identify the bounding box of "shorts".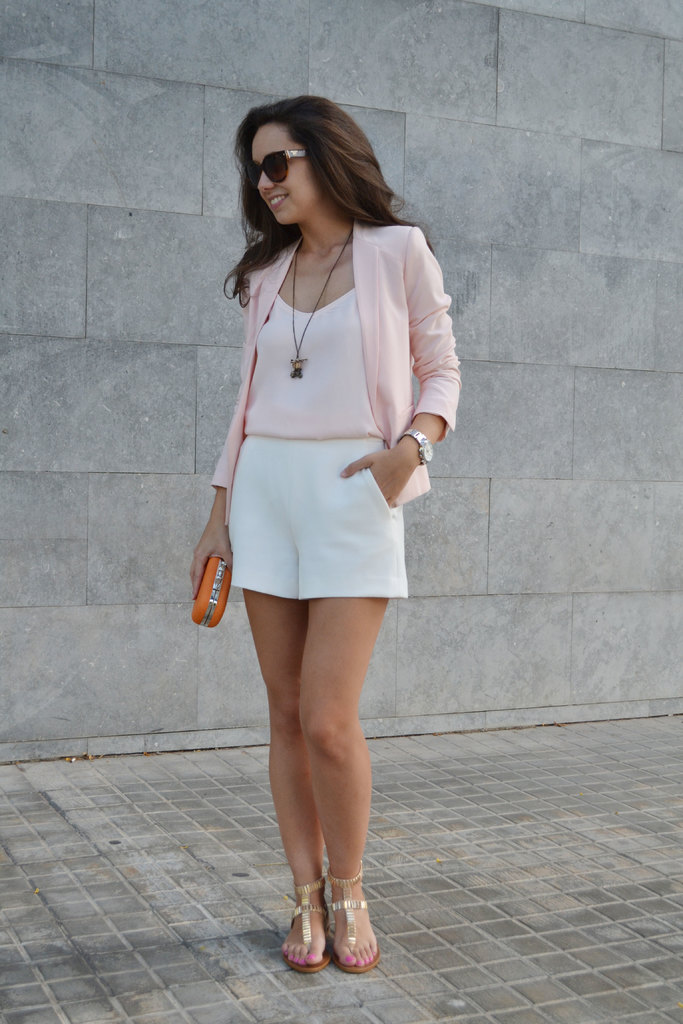
bbox=[226, 432, 409, 604].
